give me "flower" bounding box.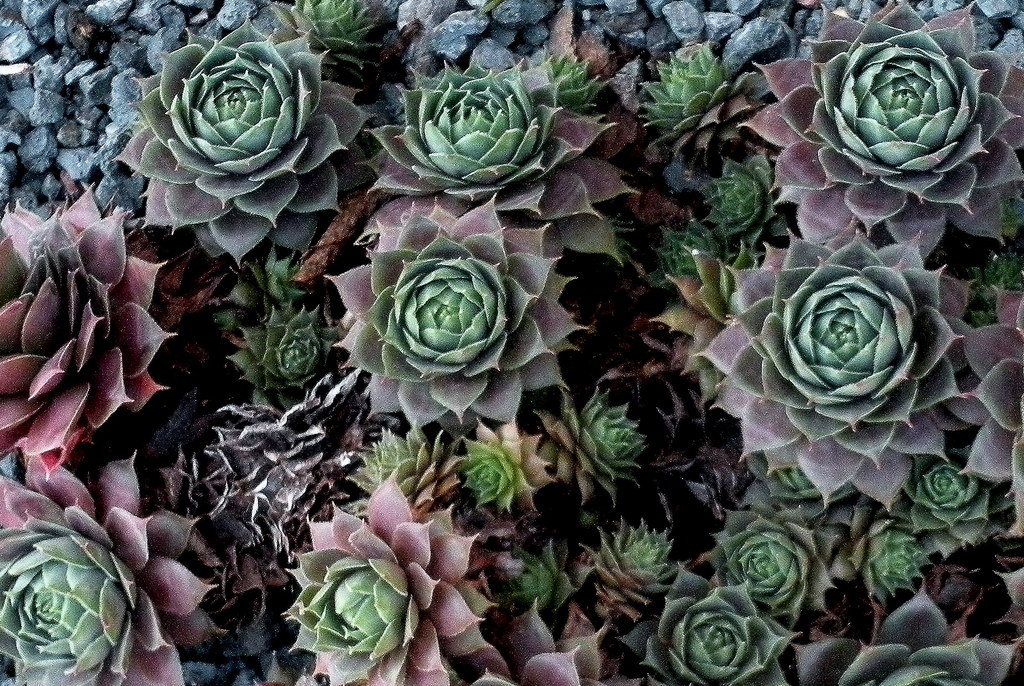
left=905, top=450, right=1005, bottom=560.
